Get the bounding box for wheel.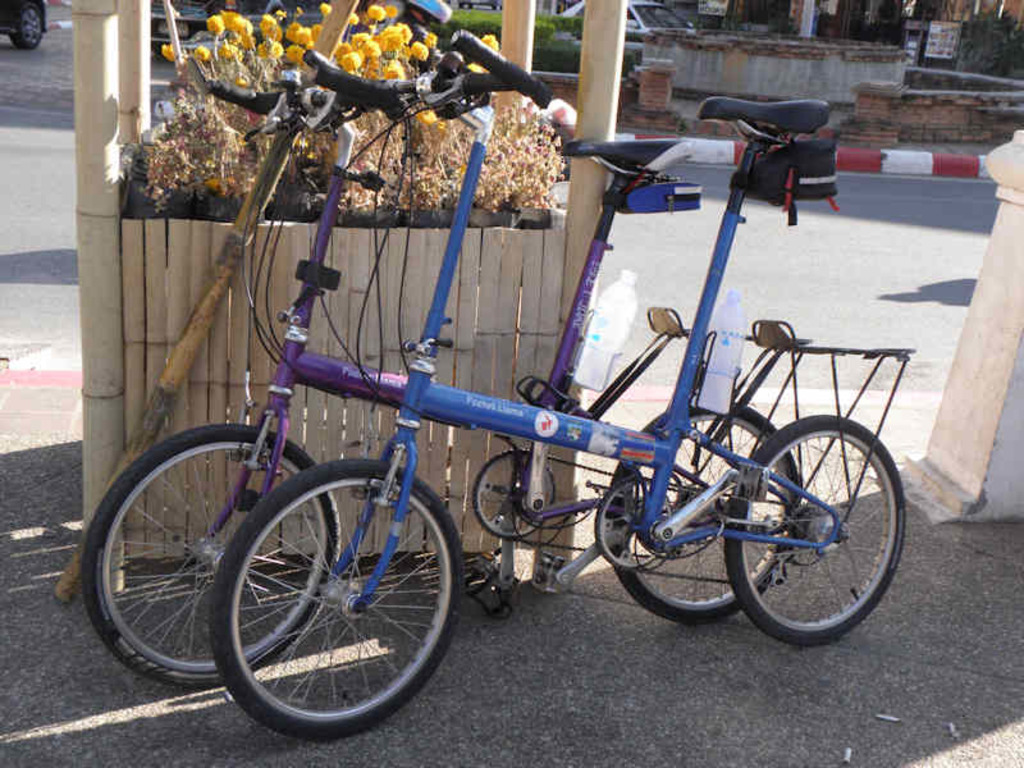
box(9, 1, 44, 50).
